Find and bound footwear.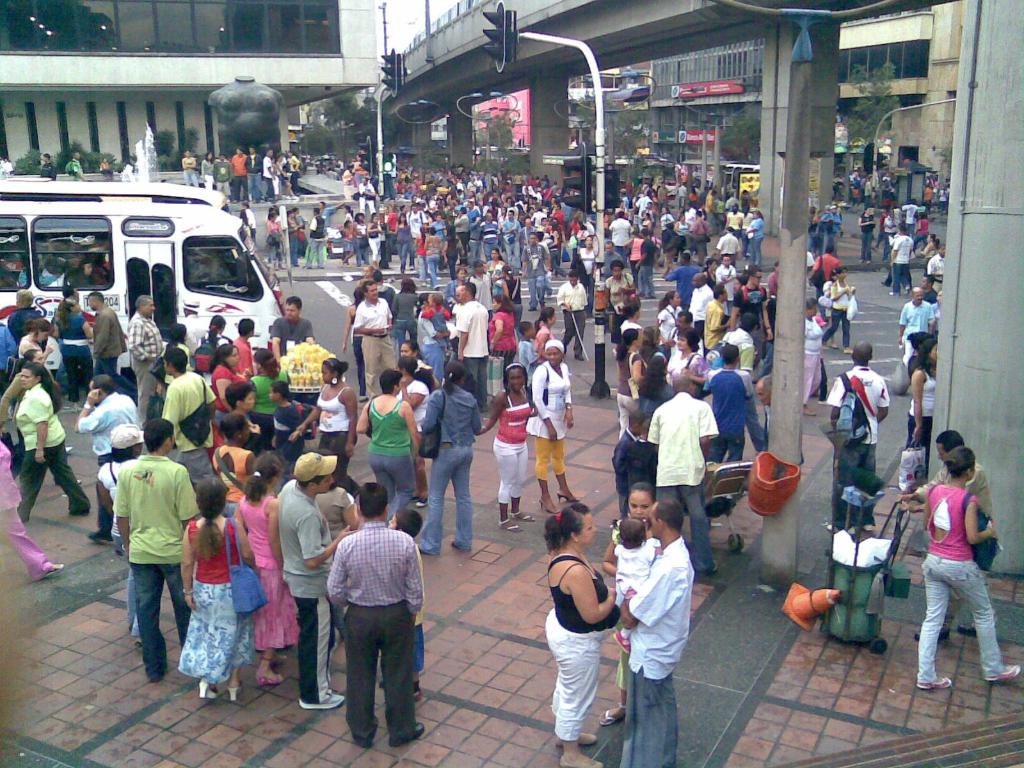
Bound: 294, 692, 343, 708.
